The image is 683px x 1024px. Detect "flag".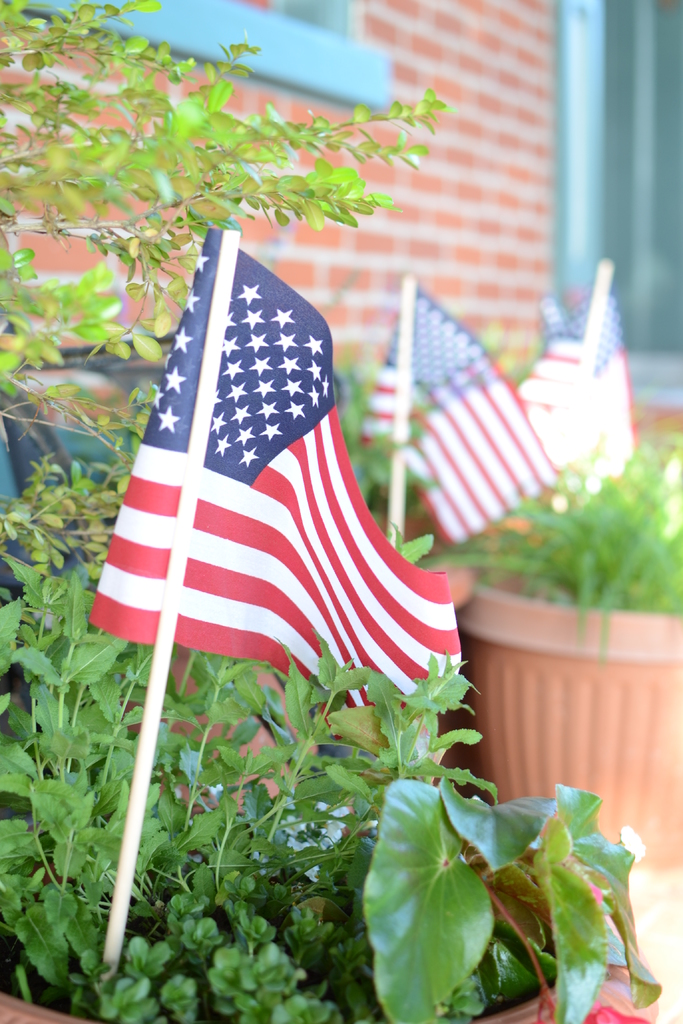
Detection: bbox=(93, 253, 466, 749).
